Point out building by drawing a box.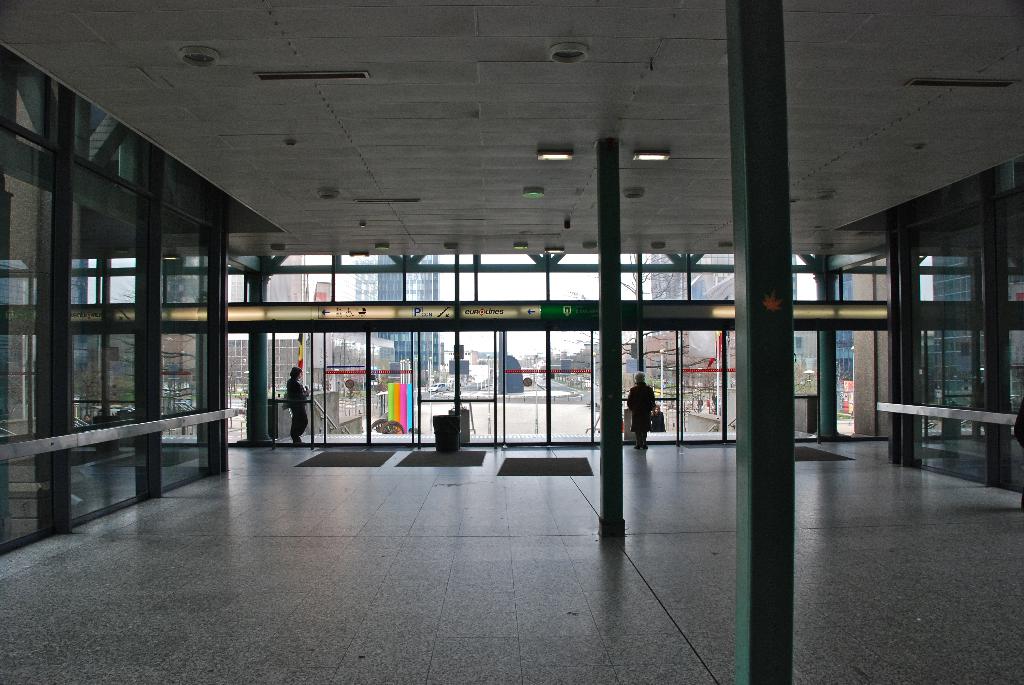
(left=354, top=252, right=376, bottom=302).
